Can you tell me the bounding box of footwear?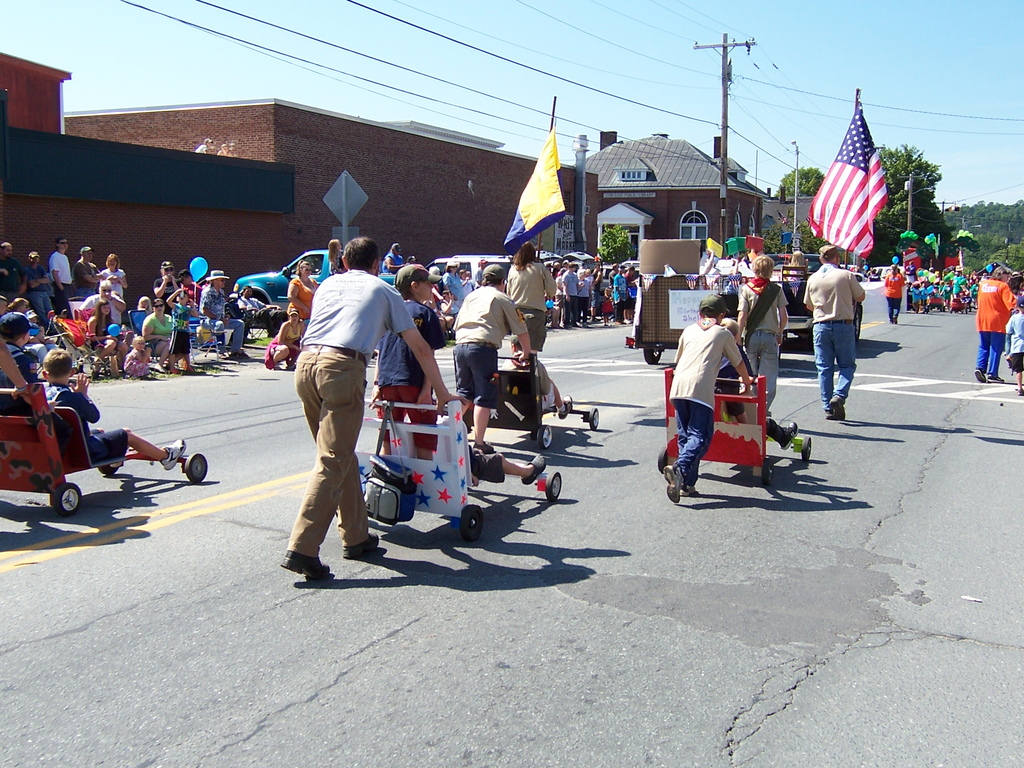
<box>665,465,684,506</box>.
